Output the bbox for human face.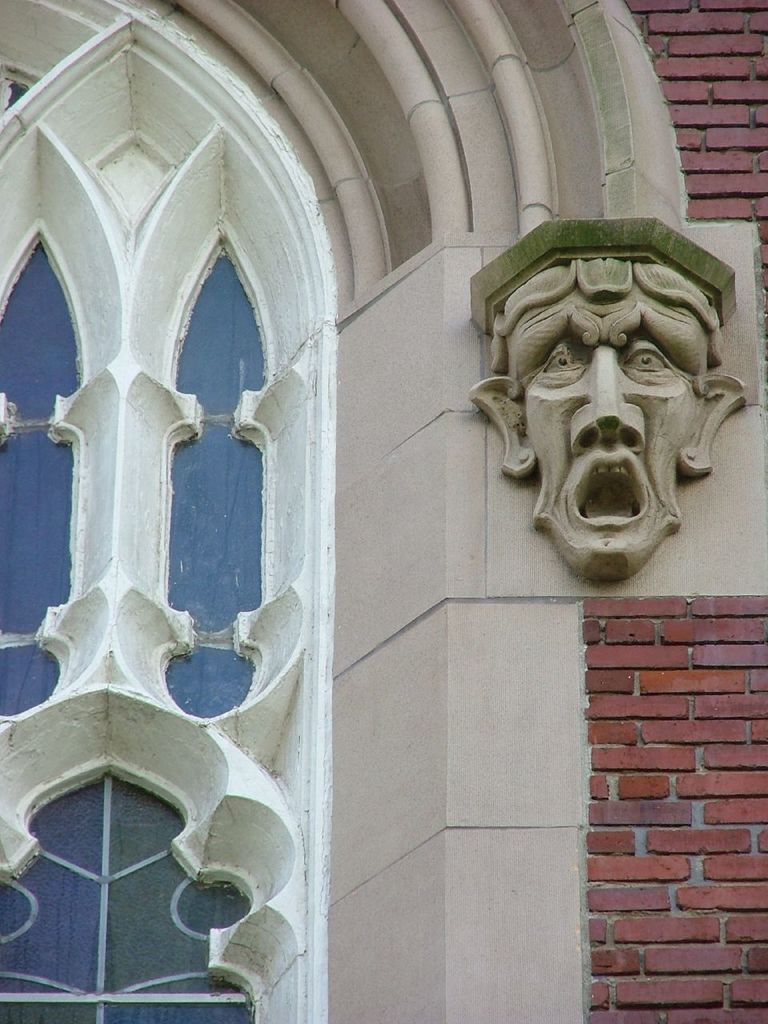
detection(534, 329, 702, 575).
